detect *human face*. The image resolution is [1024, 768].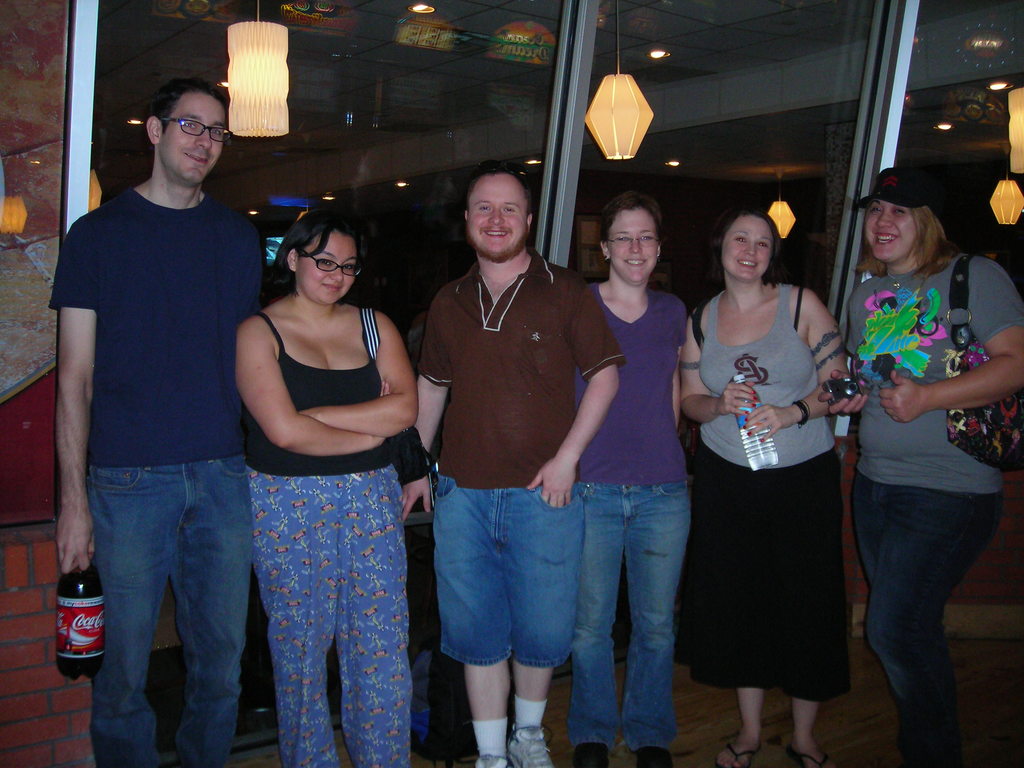
Rect(165, 94, 234, 186).
